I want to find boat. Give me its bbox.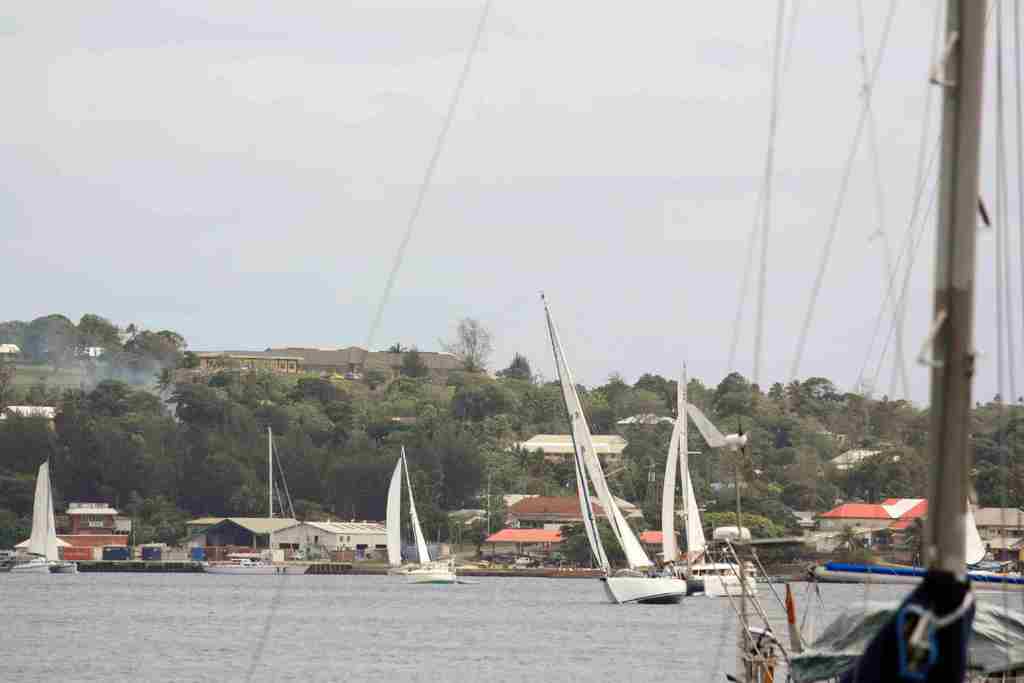
548:320:785:645.
